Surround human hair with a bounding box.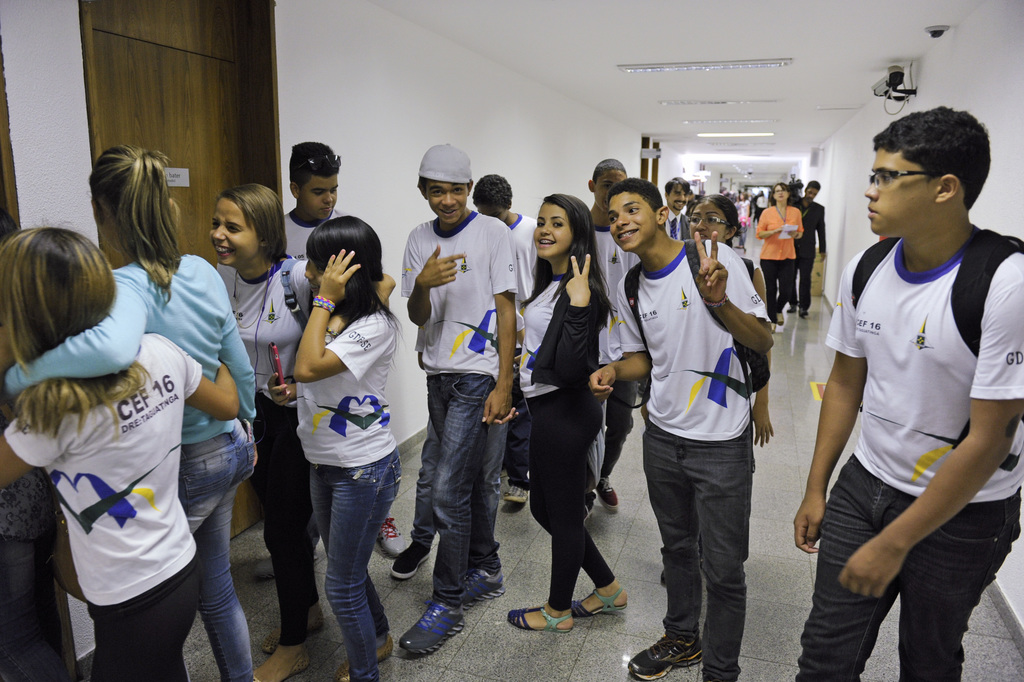
BBox(471, 170, 512, 213).
